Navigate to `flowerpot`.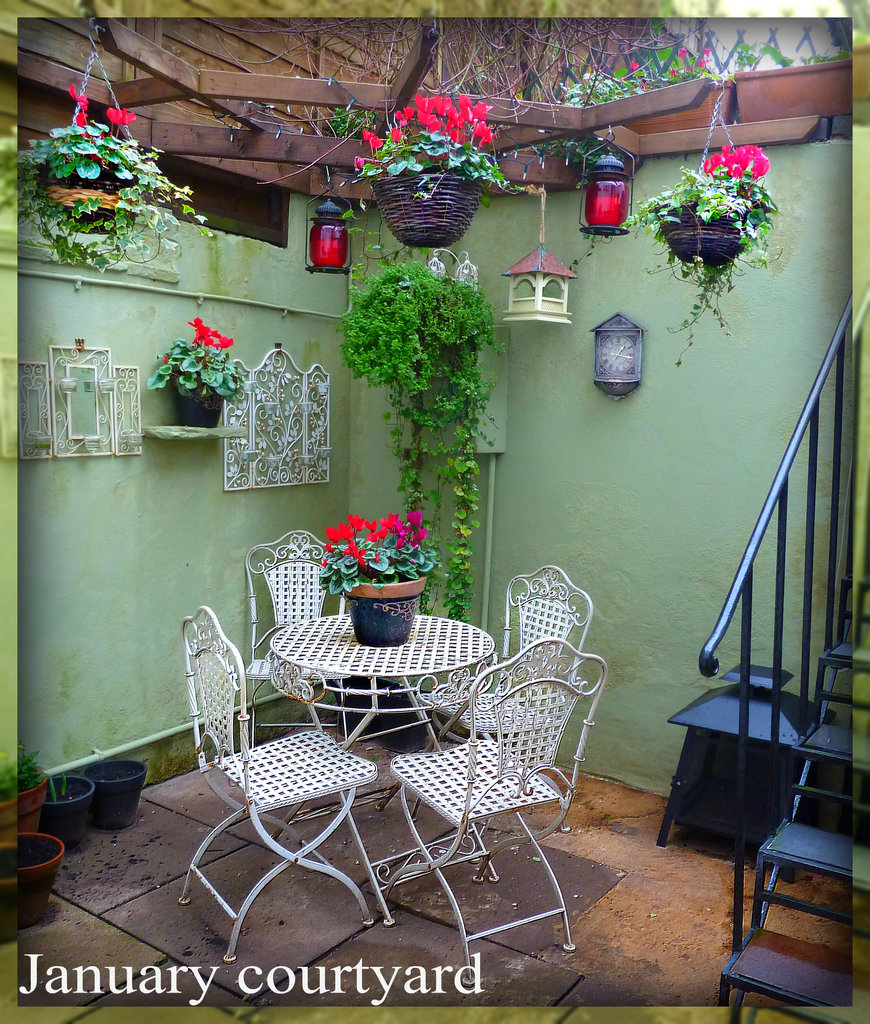
Navigation target: detection(83, 760, 148, 839).
